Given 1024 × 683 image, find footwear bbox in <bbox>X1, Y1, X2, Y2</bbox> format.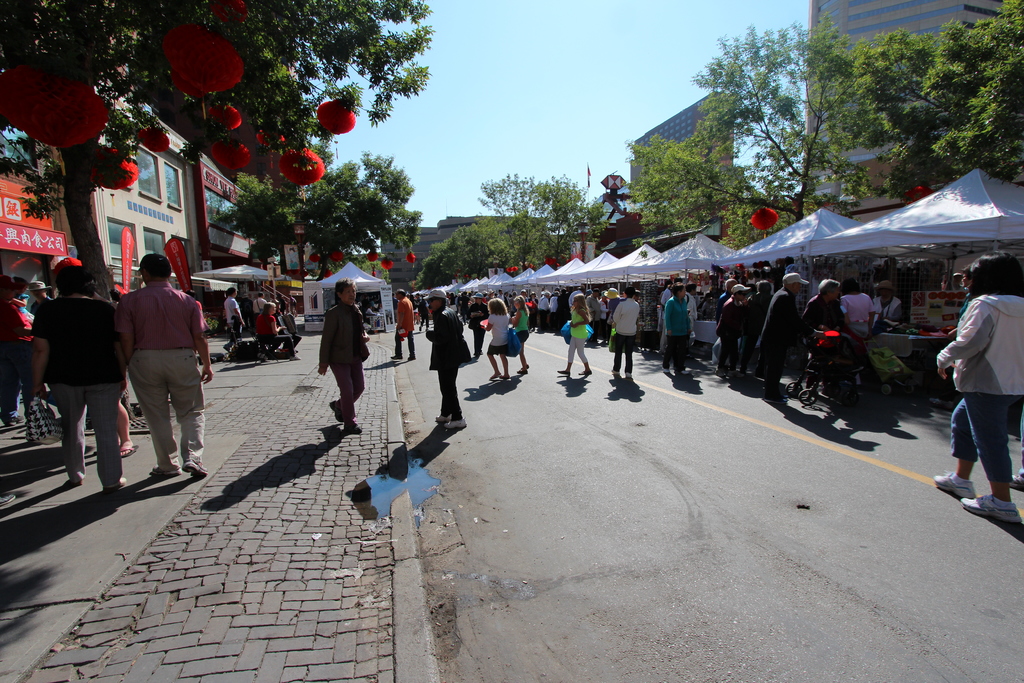
<bbox>496, 374, 511, 383</bbox>.
